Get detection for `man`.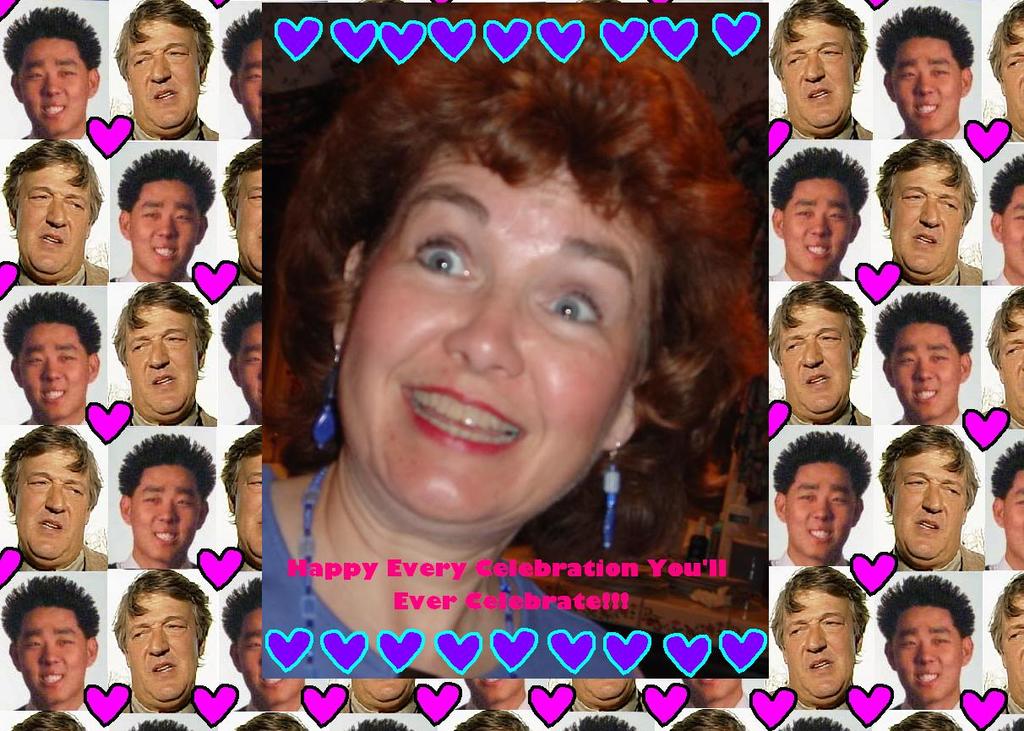
Detection: box=[770, 424, 883, 562].
